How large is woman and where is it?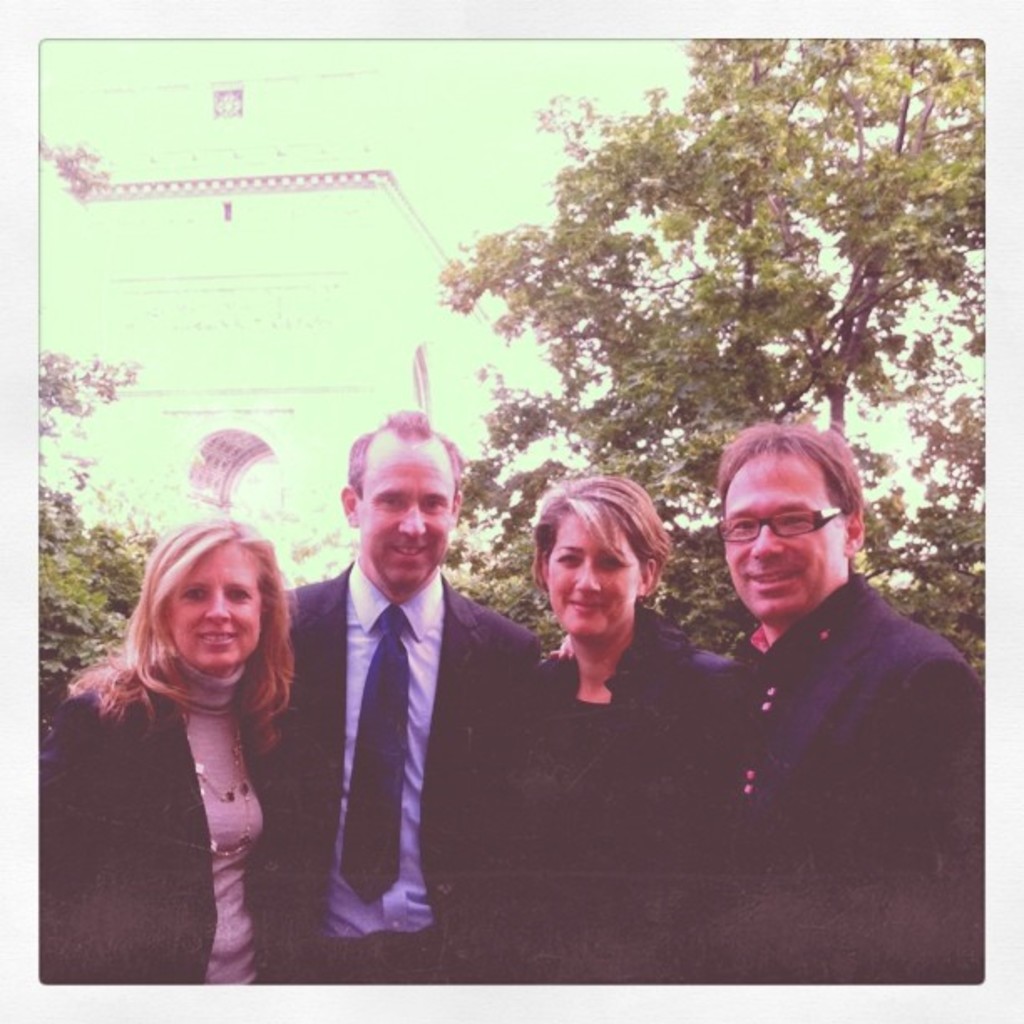
Bounding box: box(462, 462, 736, 984).
